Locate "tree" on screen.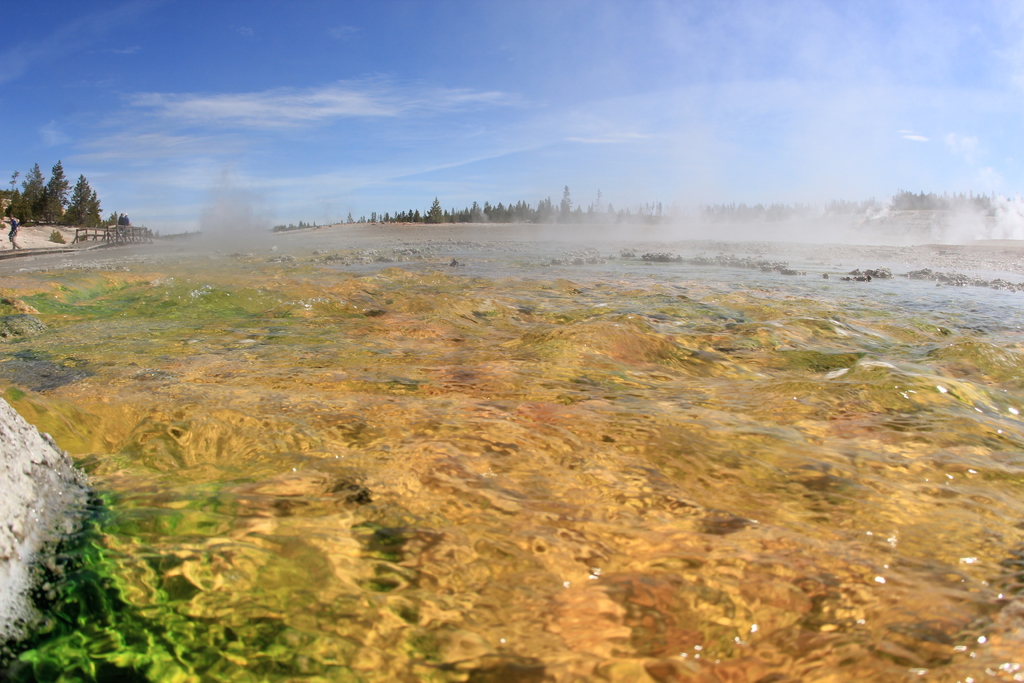
On screen at x1=54 y1=170 x2=107 y2=228.
